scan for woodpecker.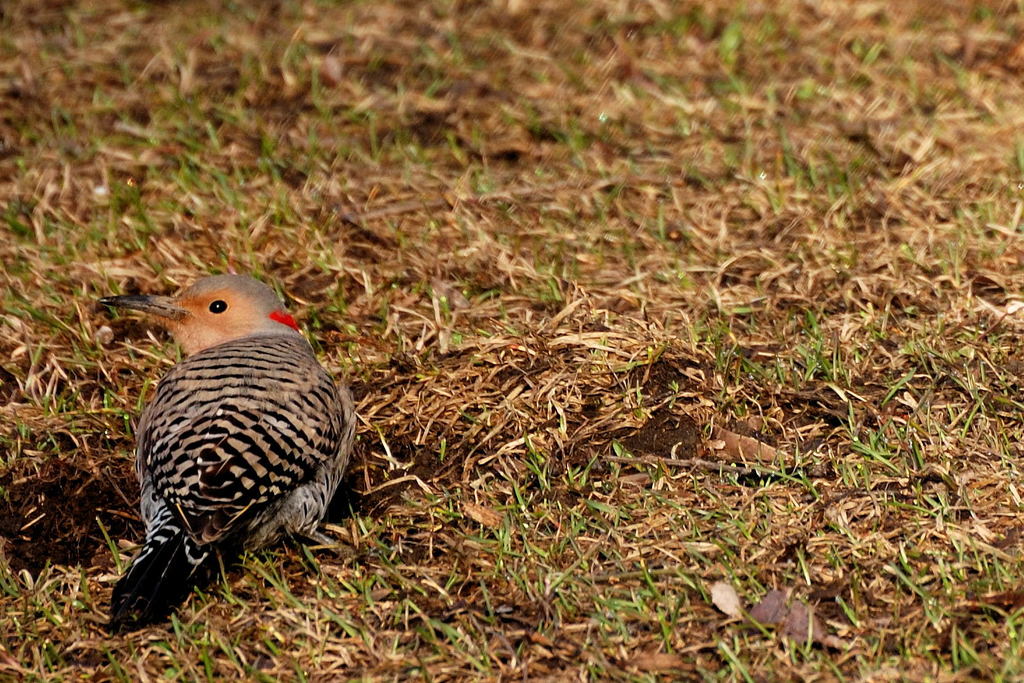
Scan result: box=[91, 283, 347, 628].
